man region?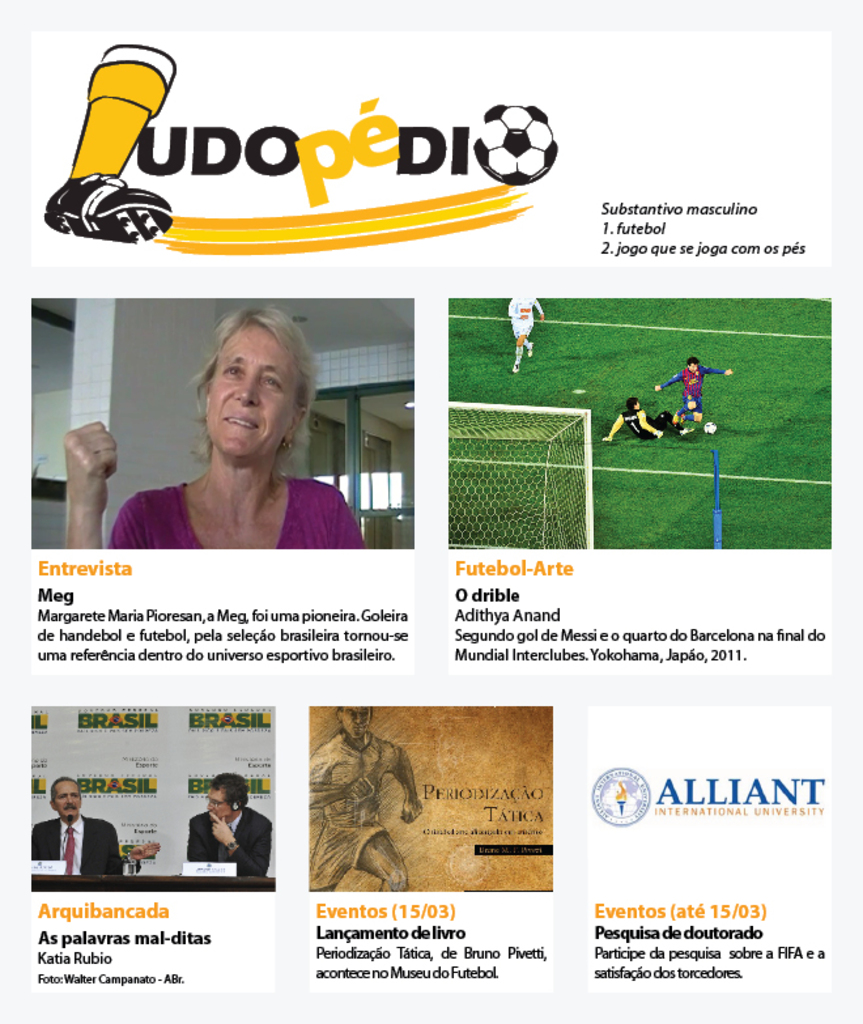
rect(33, 778, 124, 875)
